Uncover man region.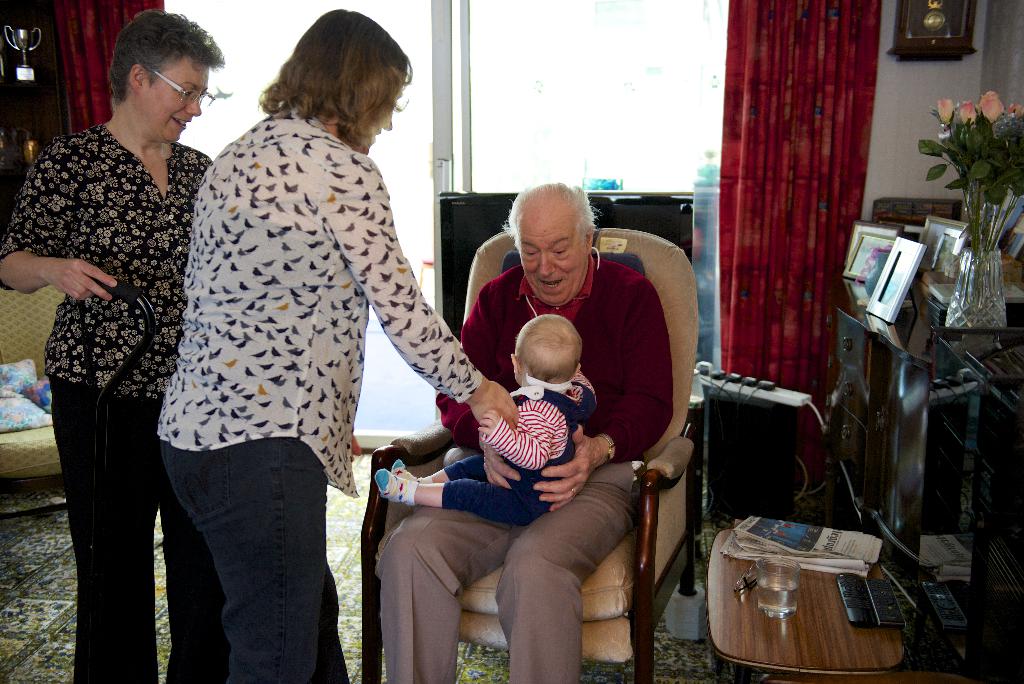
Uncovered: (380,172,676,683).
